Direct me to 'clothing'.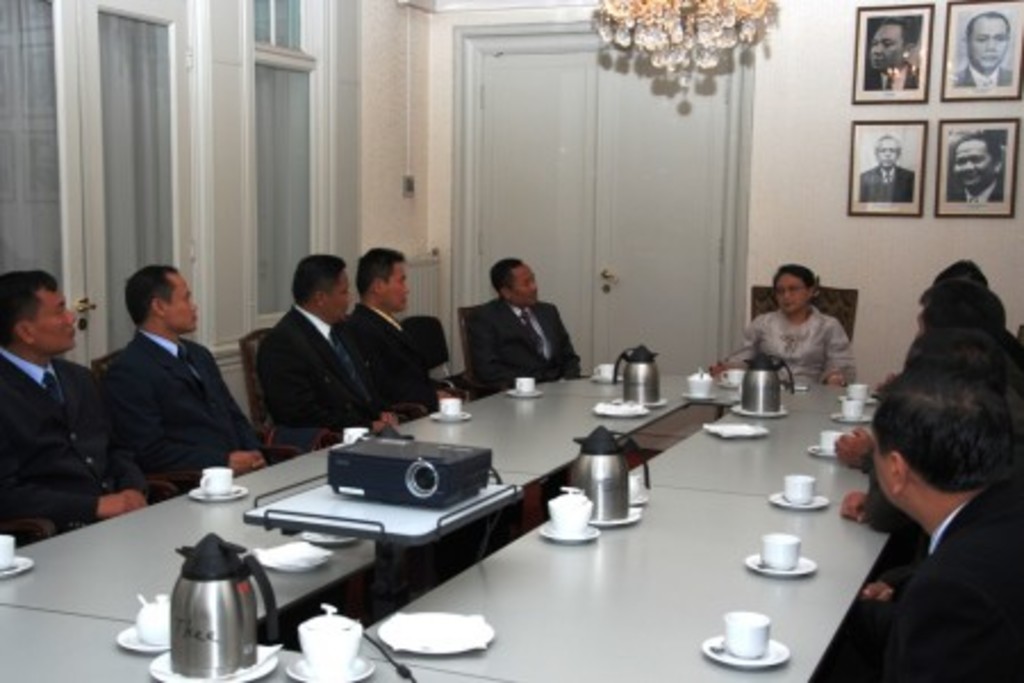
Direction: region(464, 303, 589, 396).
